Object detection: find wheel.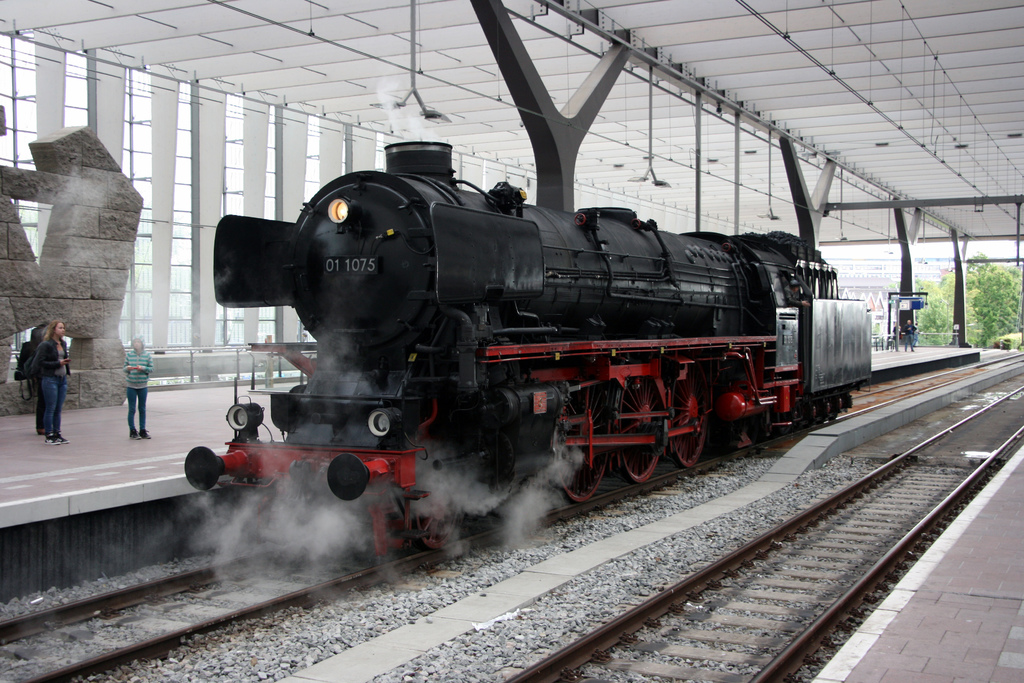
x1=562, y1=459, x2=608, y2=499.
